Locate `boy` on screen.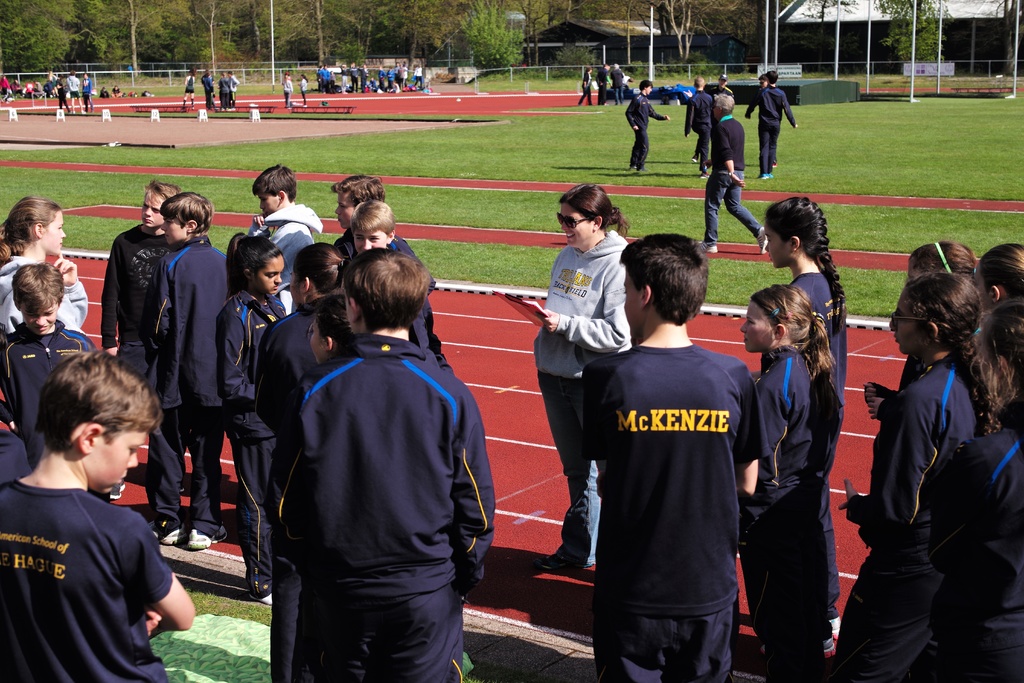
On screen at [left=698, top=94, right=778, bottom=254].
